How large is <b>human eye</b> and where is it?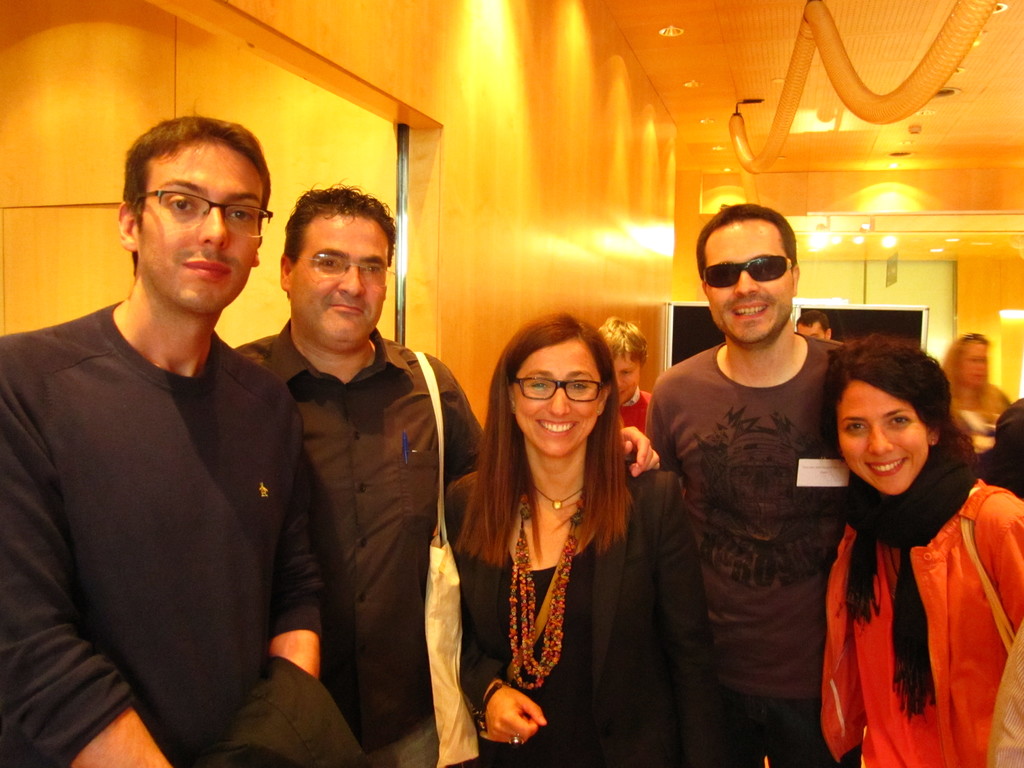
Bounding box: 361 259 383 275.
